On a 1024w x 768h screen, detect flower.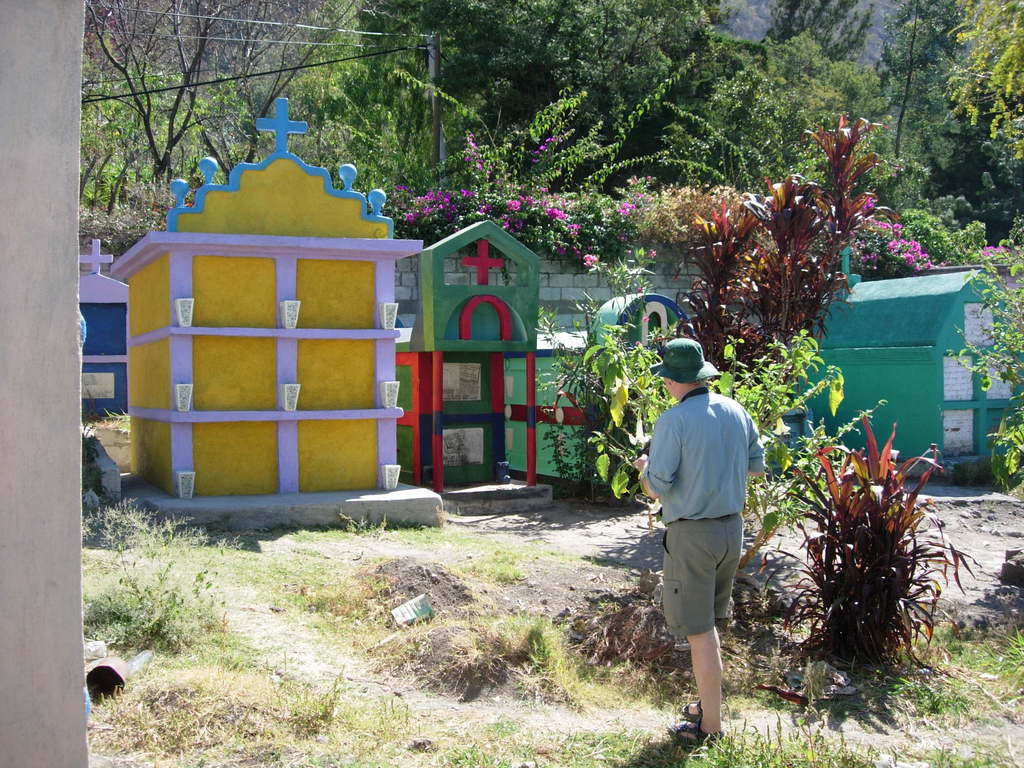
{"x1": 620, "y1": 205, "x2": 634, "y2": 218}.
